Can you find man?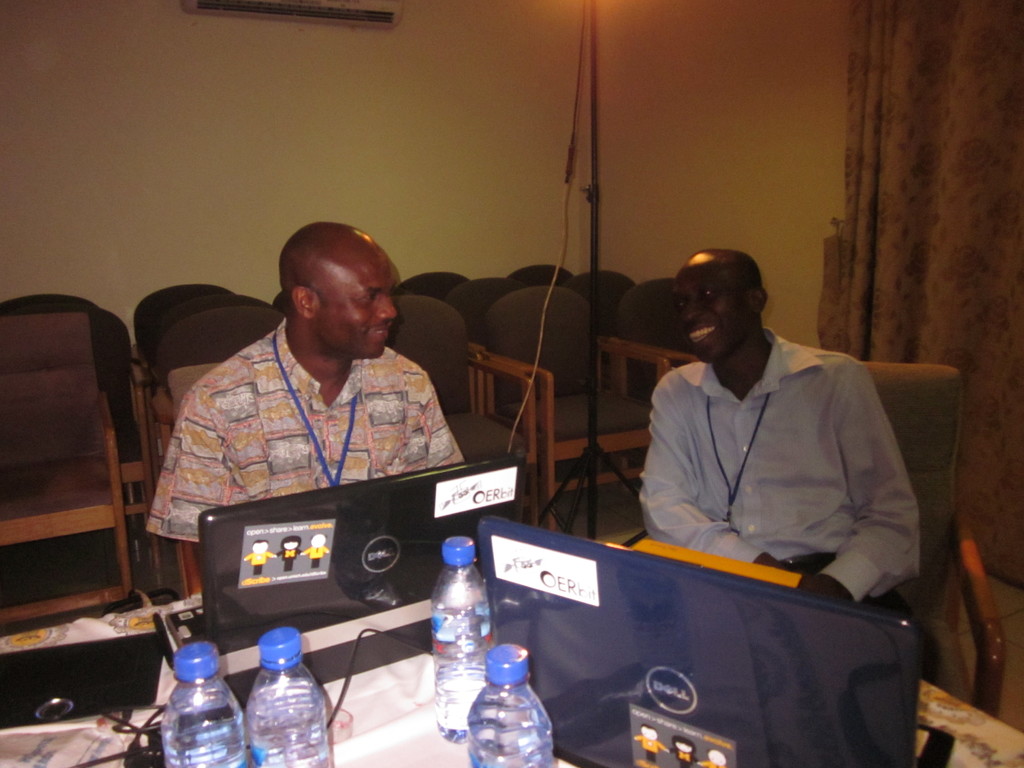
Yes, bounding box: box(640, 250, 945, 678).
